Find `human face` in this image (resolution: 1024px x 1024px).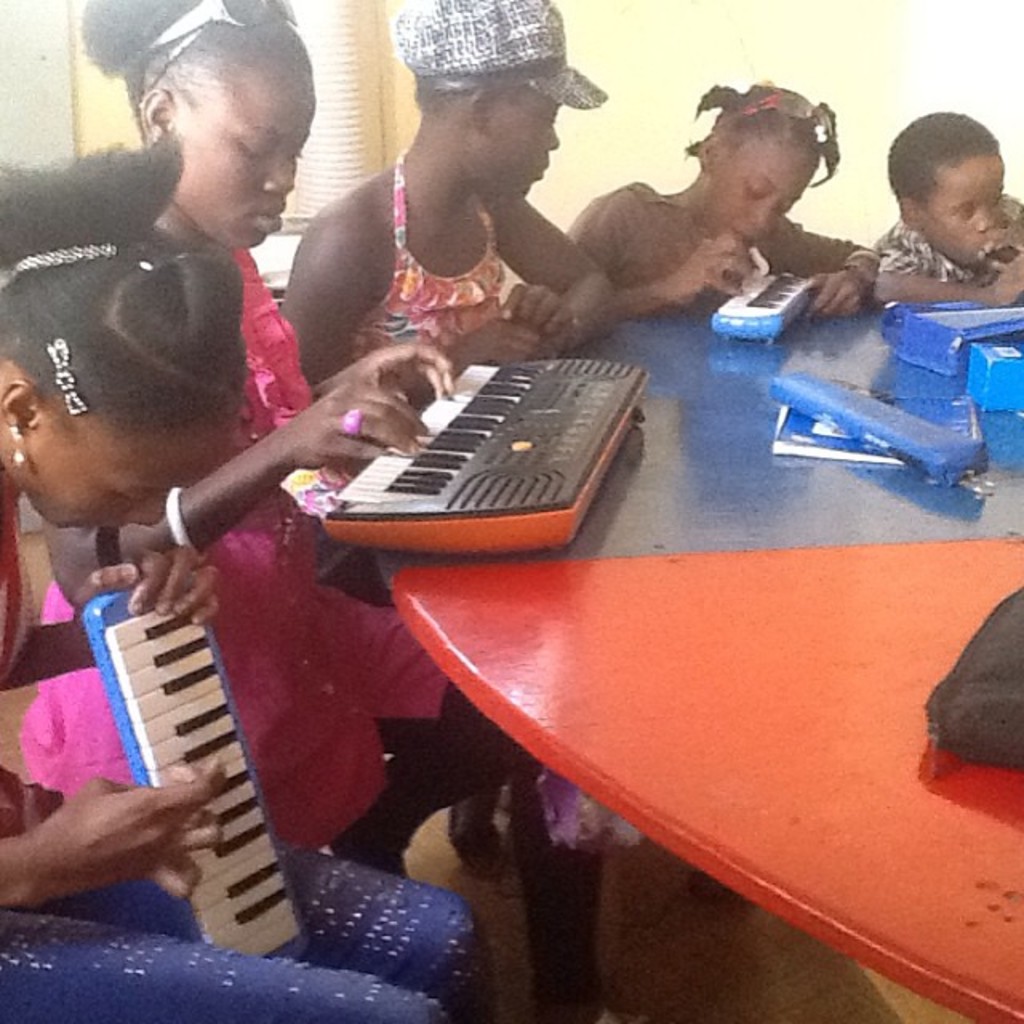
bbox=[925, 154, 1005, 270].
